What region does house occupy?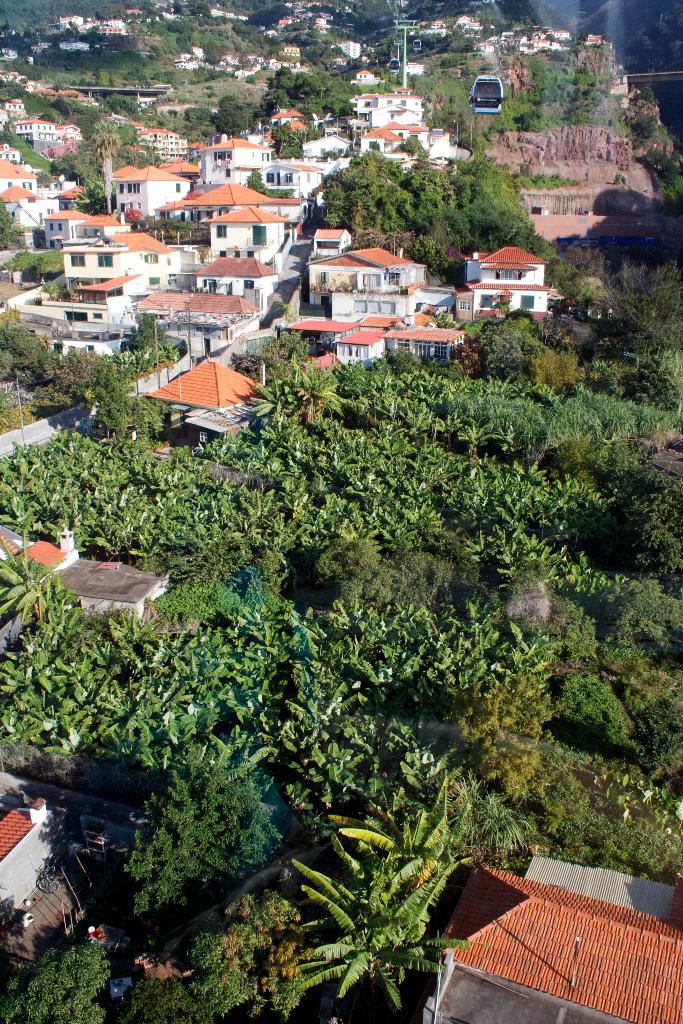
locate(431, 865, 682, 1023).
